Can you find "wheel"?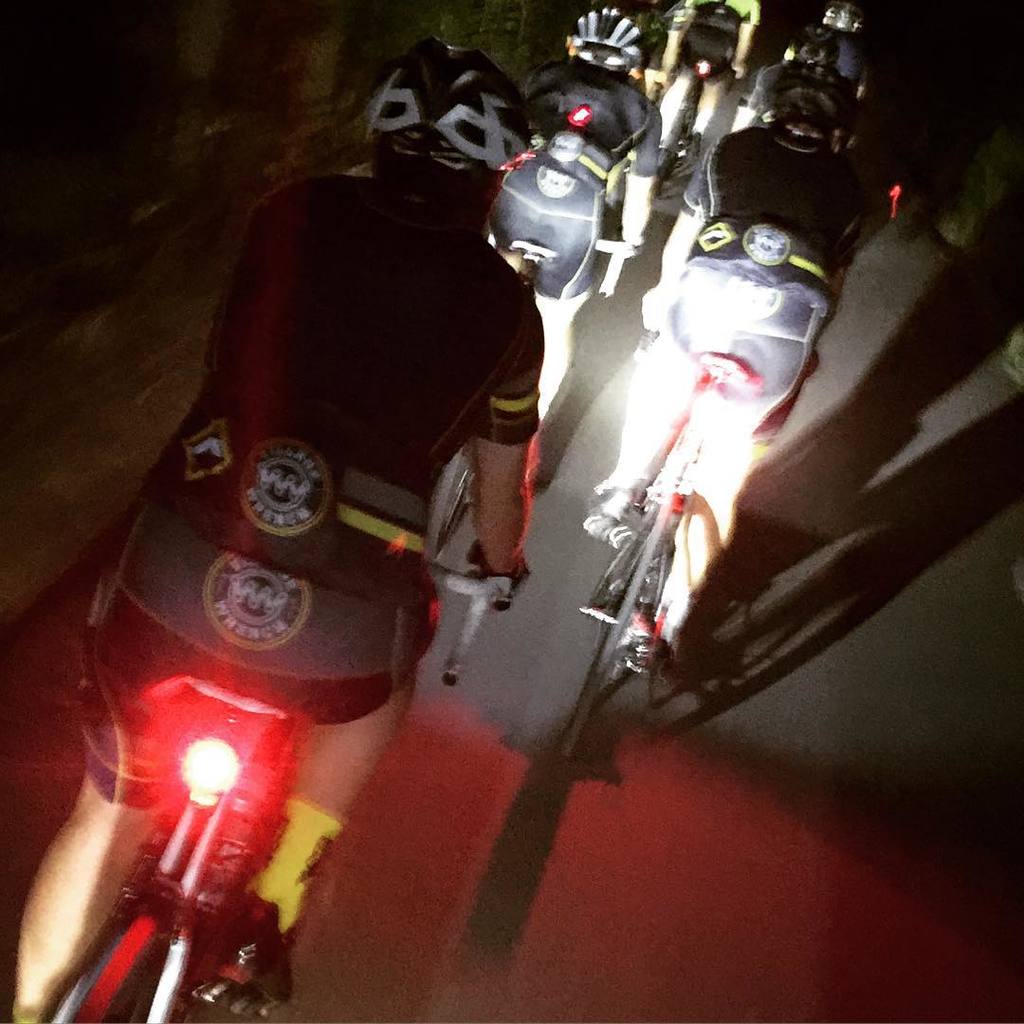
Yes, bounding box: bbox=[49, 905, 170, 1023].
